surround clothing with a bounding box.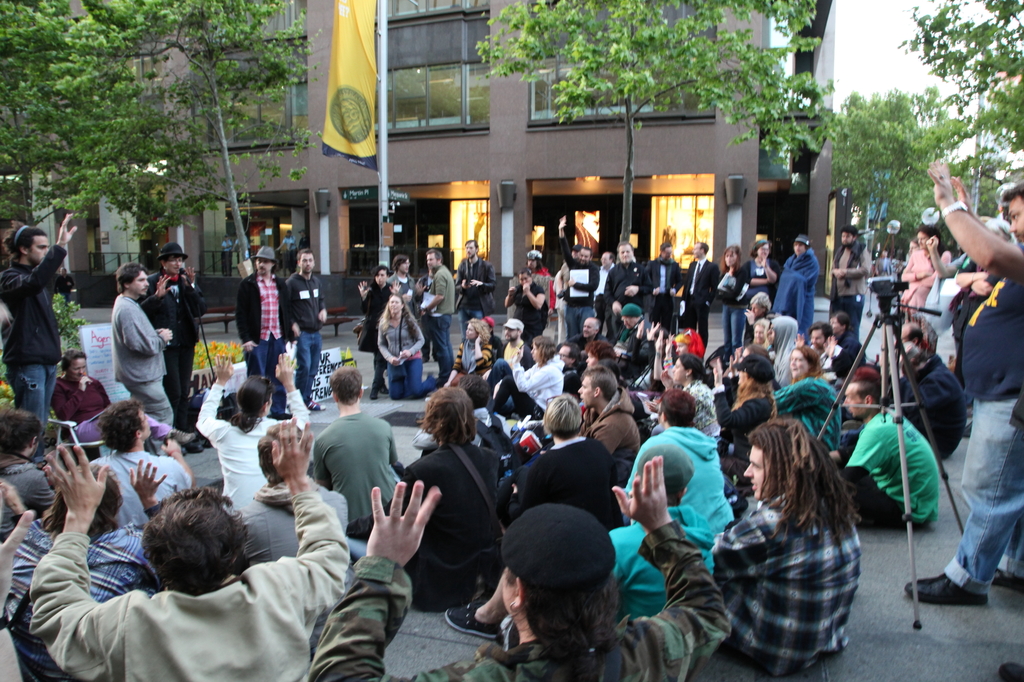
left=897, top=244, right=943, bottom=320.
